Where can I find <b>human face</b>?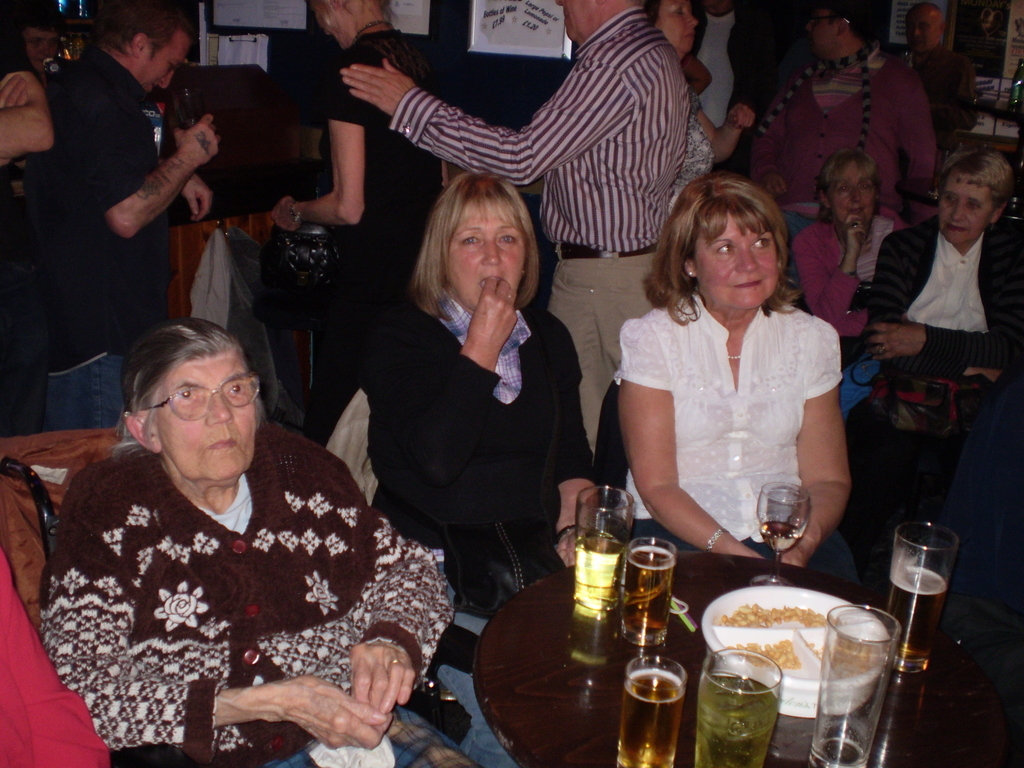
You can find it at select_region(134, 36, 189, 93).
